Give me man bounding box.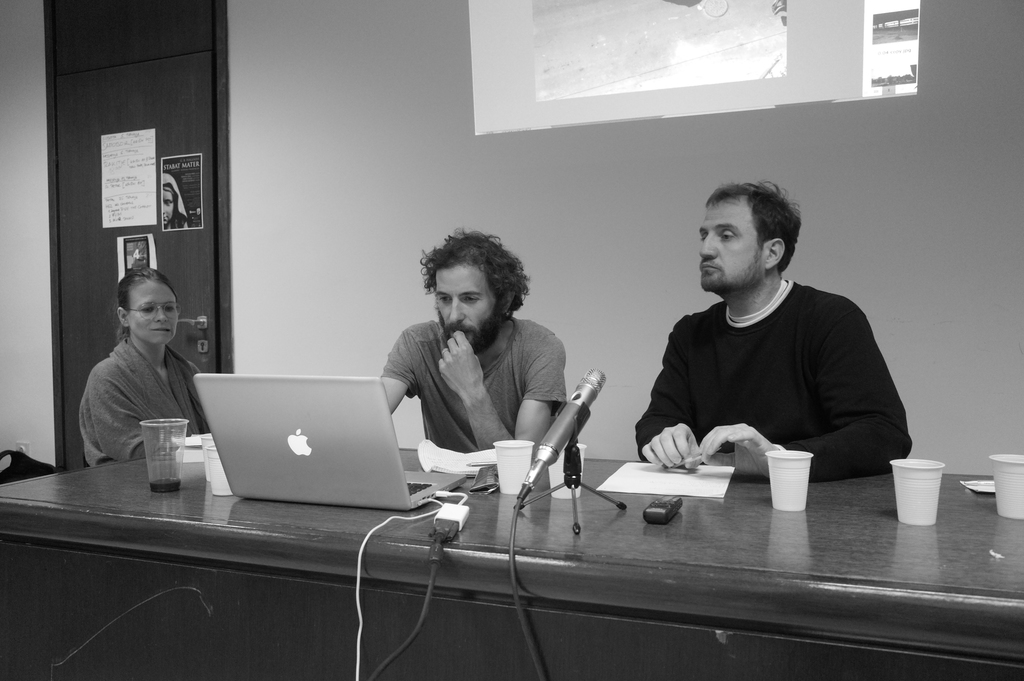
623, 183, 913, 493.
